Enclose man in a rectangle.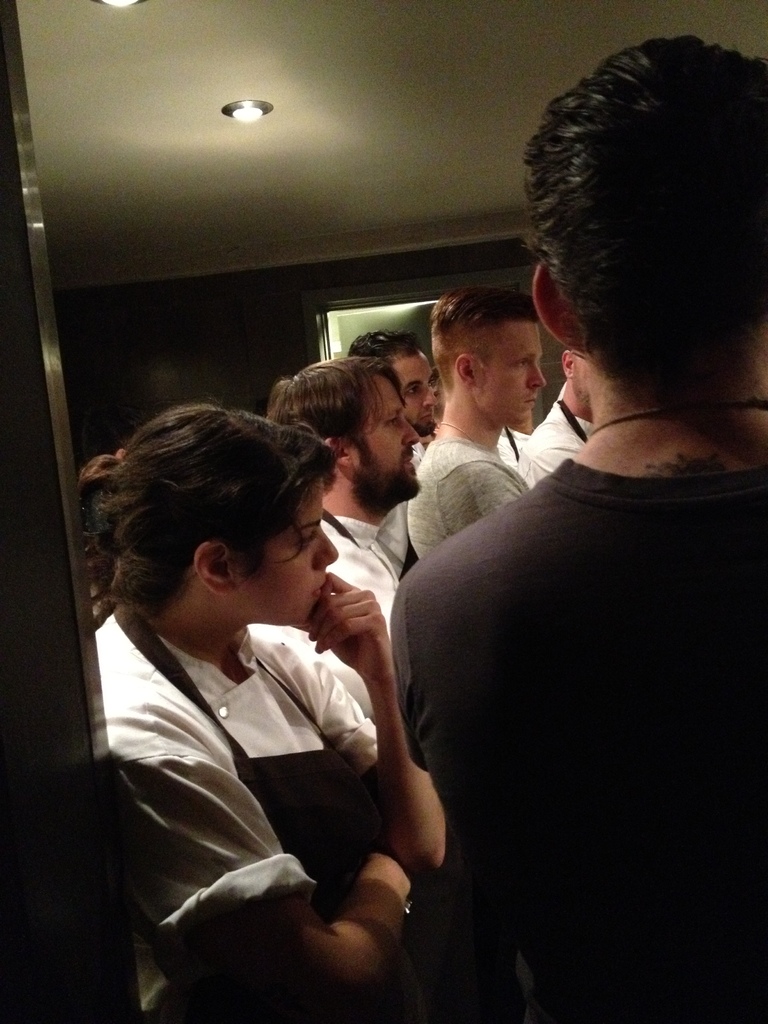
506, 349, 598, 488.
